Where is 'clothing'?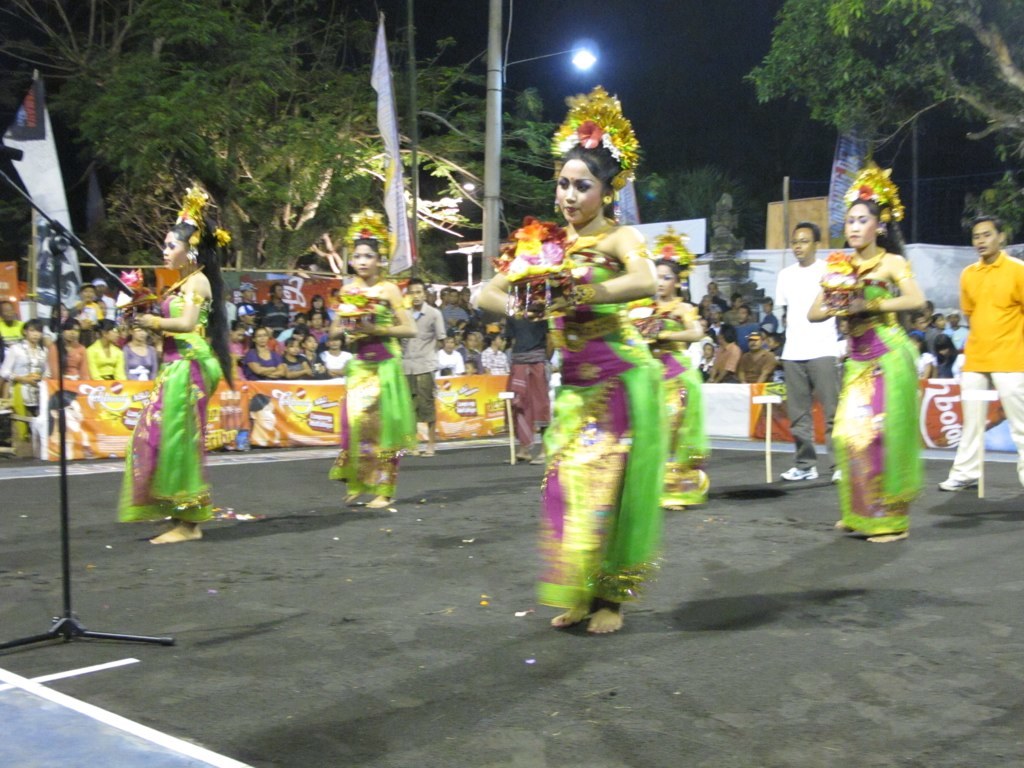
767 257 846 463.
